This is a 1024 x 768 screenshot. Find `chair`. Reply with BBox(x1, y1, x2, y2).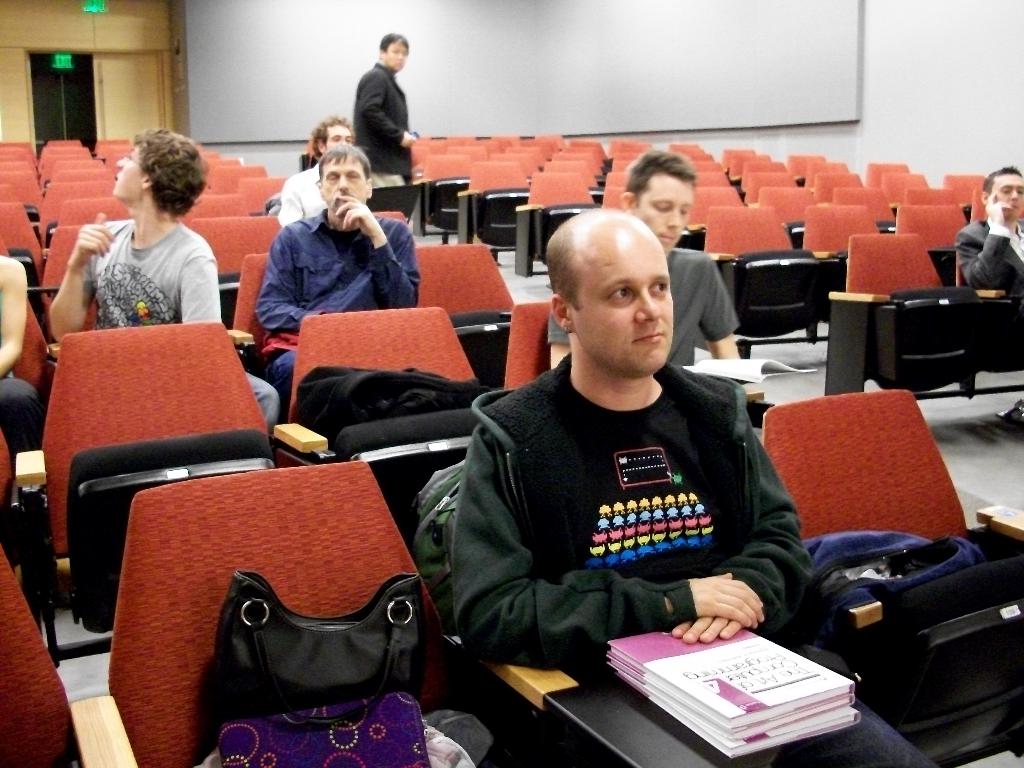
BBox(955, 239, 1023, 373).
